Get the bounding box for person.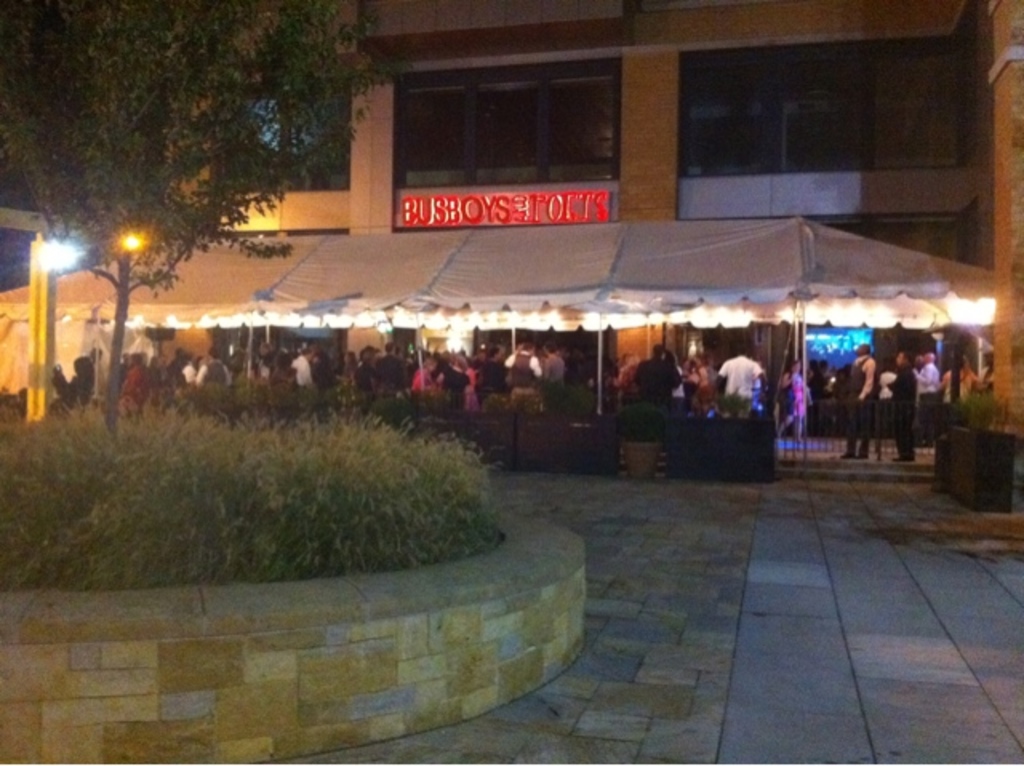
(x1=912, y1=352, x2=938, y2=440).
